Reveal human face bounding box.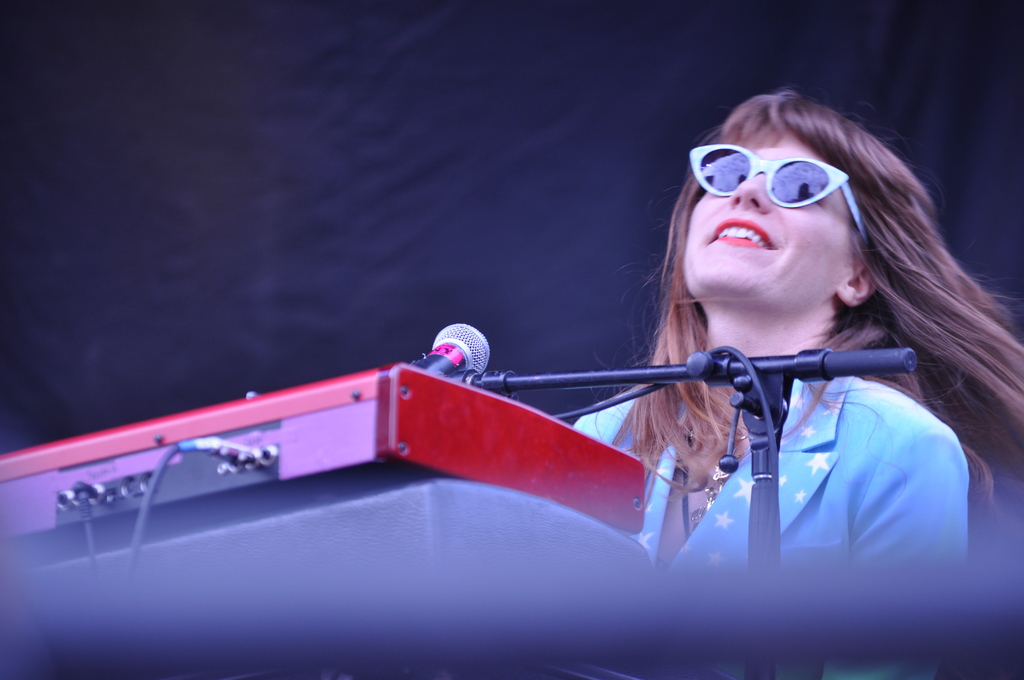
Revealed: x1=689, y1=136, x2=857, y2=315.
